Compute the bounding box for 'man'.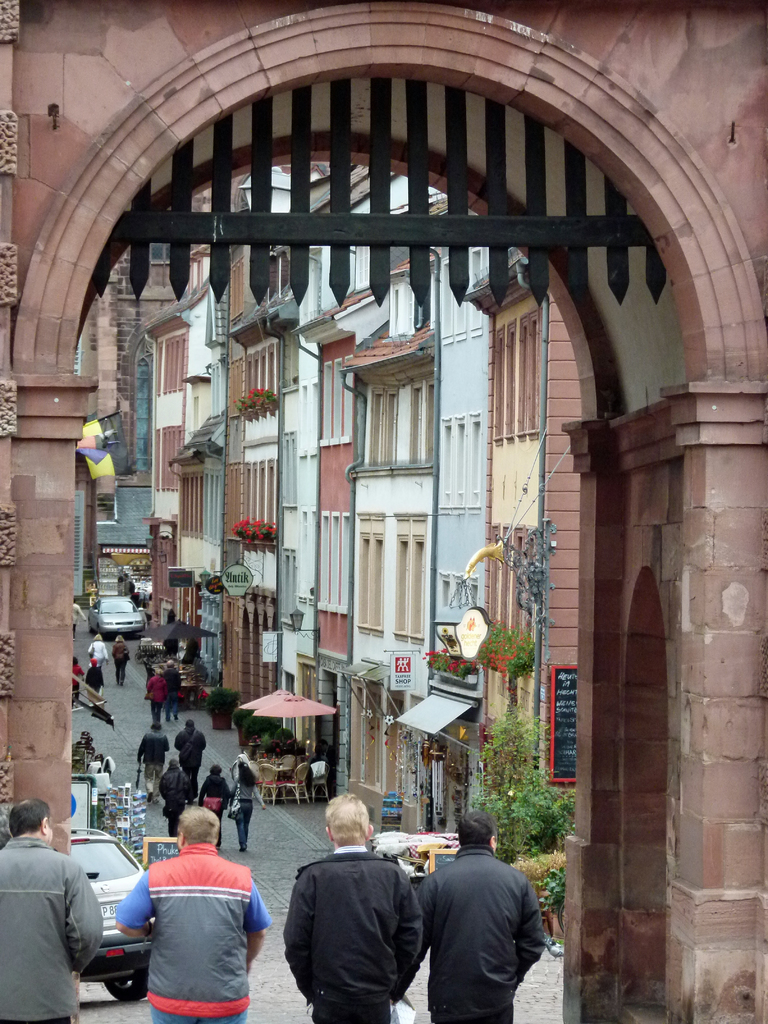
[left=0, top=798, right=105, bottom=1023].
